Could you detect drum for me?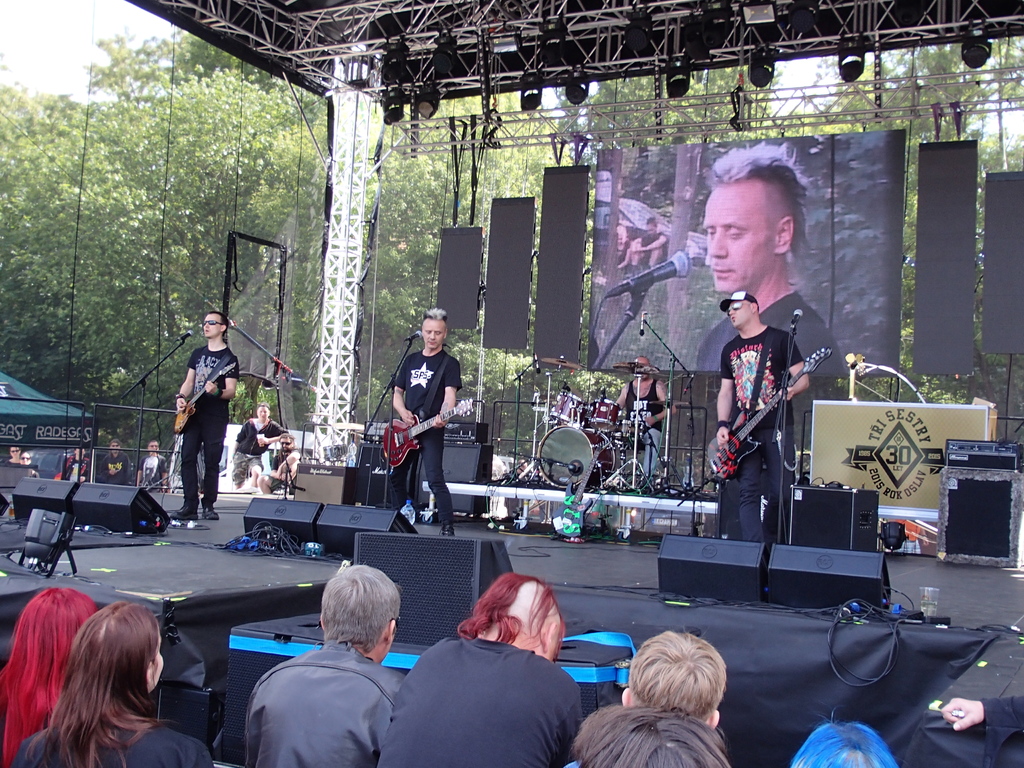
Detection result: {"left": 531, "top": 422, "right": 624, "bottom": 486}.
